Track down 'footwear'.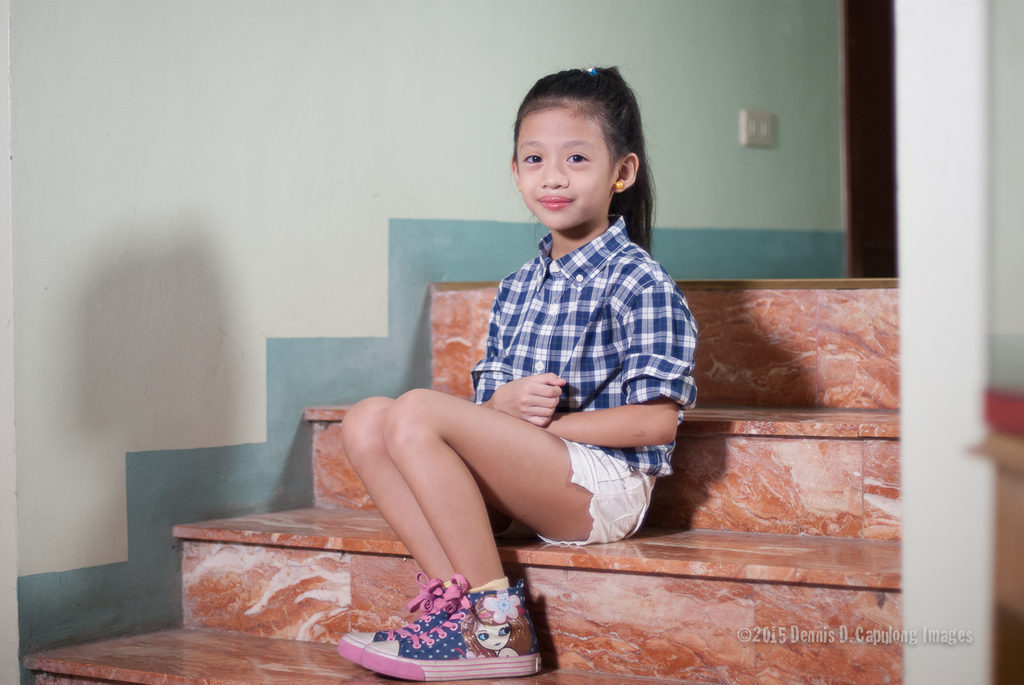
Tracked to box(329, 570, 481, 669).
